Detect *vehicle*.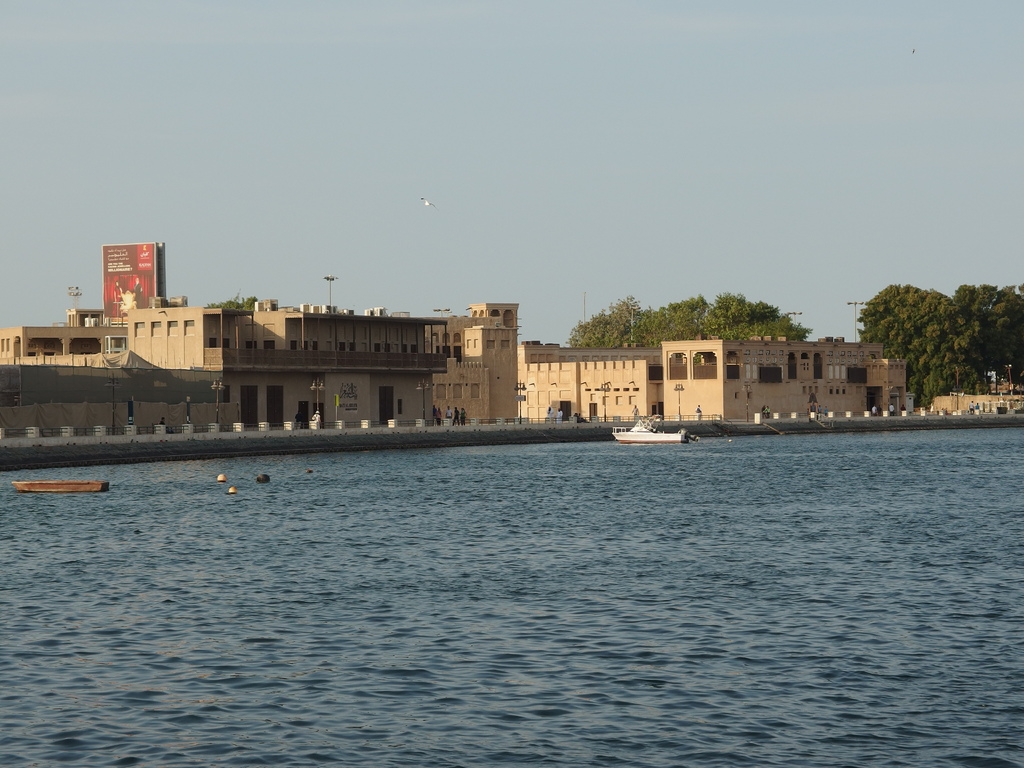
Detected at [x1=612, y1=421, x2=700, y2=444].
